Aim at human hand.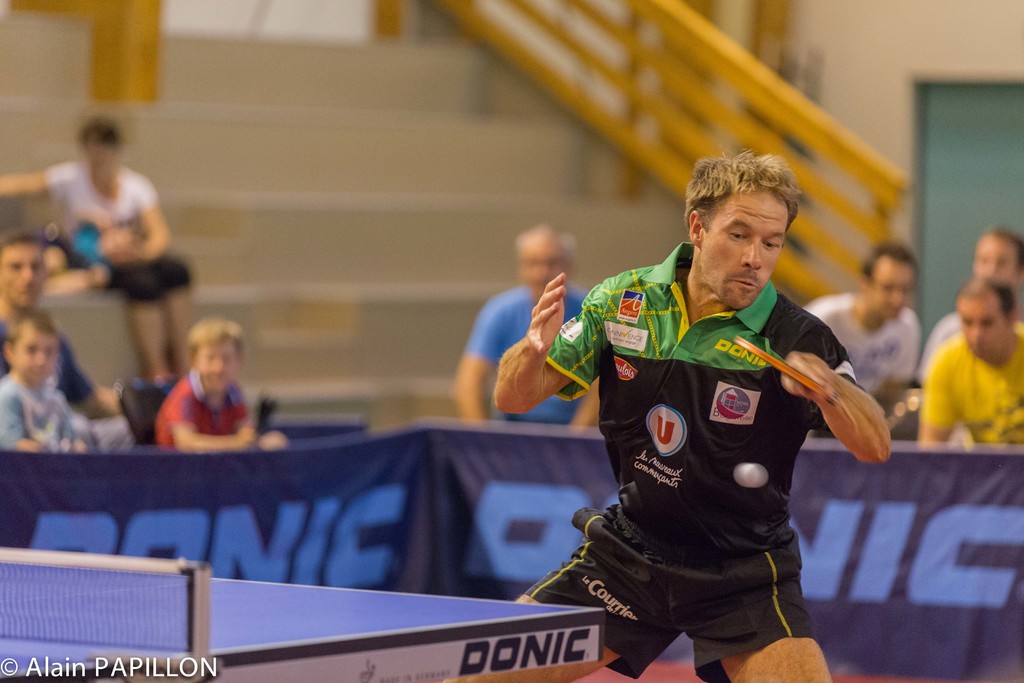
Aimed at 789,348,881,451.
